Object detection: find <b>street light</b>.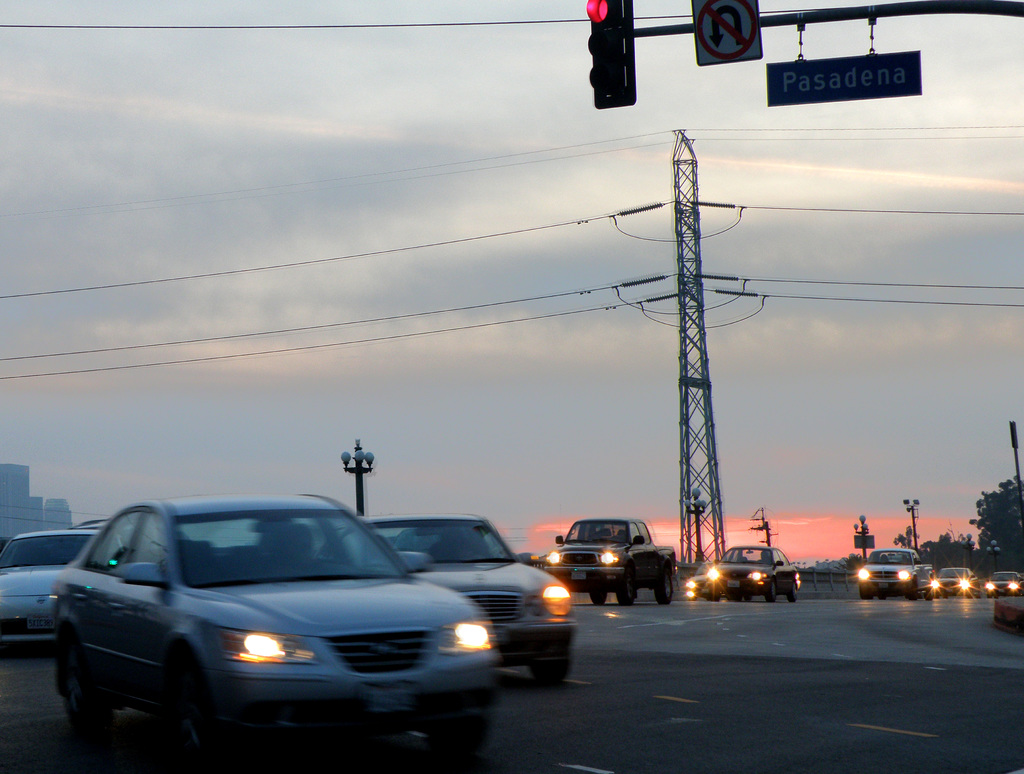
{"x1": 962, "y1": 532, "x2": 974, "y2": 573}.
